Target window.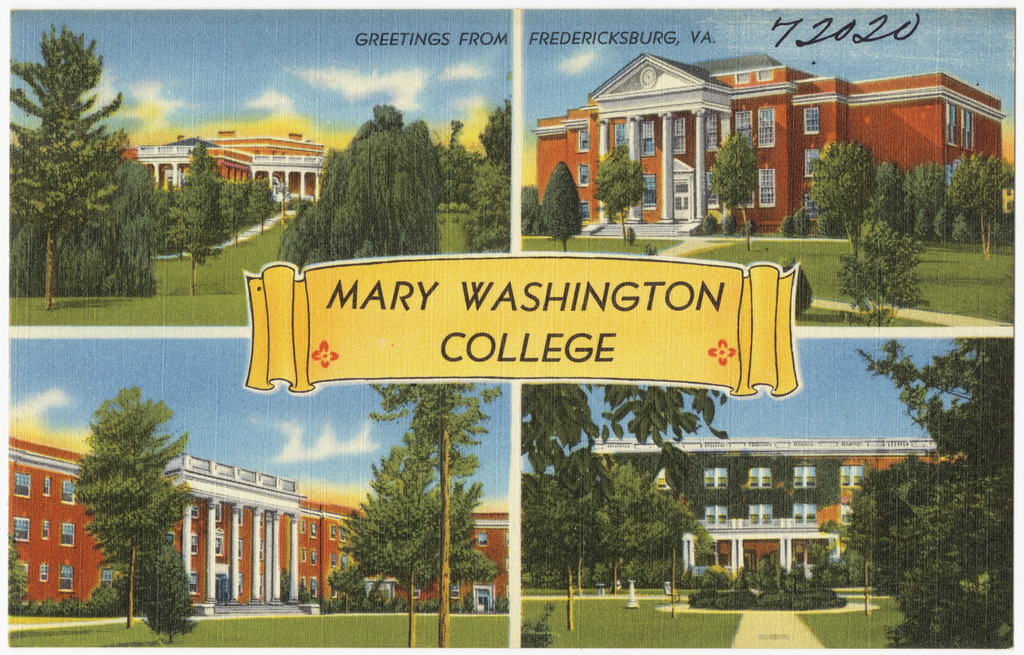
Target region: [x1=706, y1=464, x2=730, y2=489].
